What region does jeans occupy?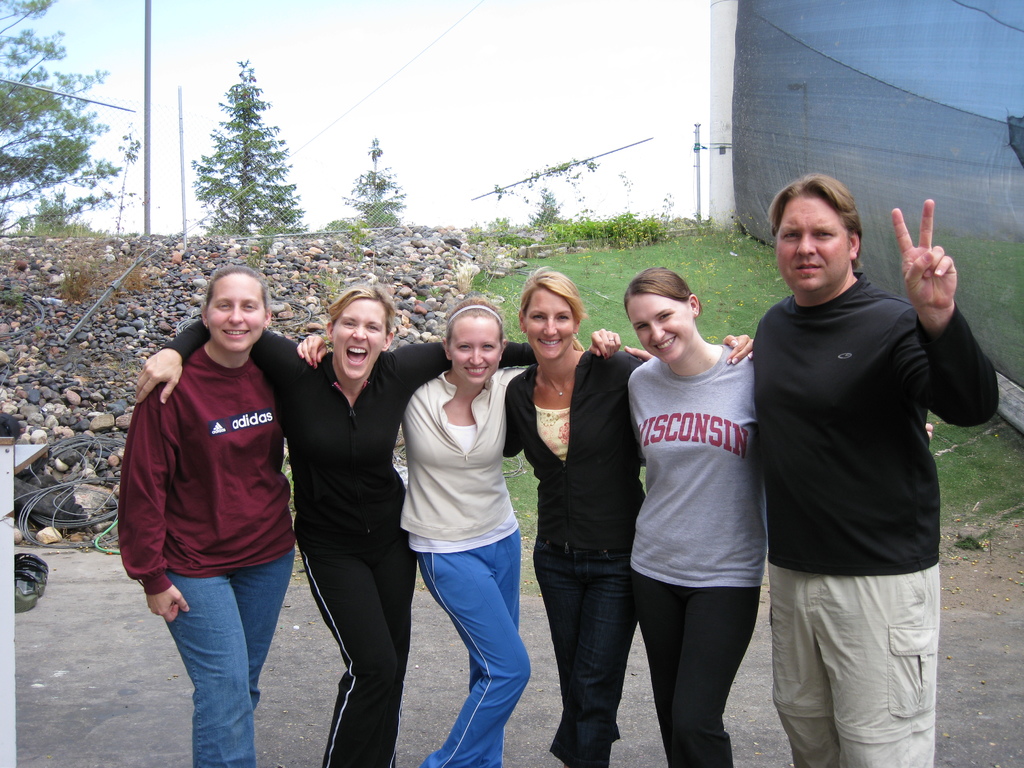
(529,540,628,767).
